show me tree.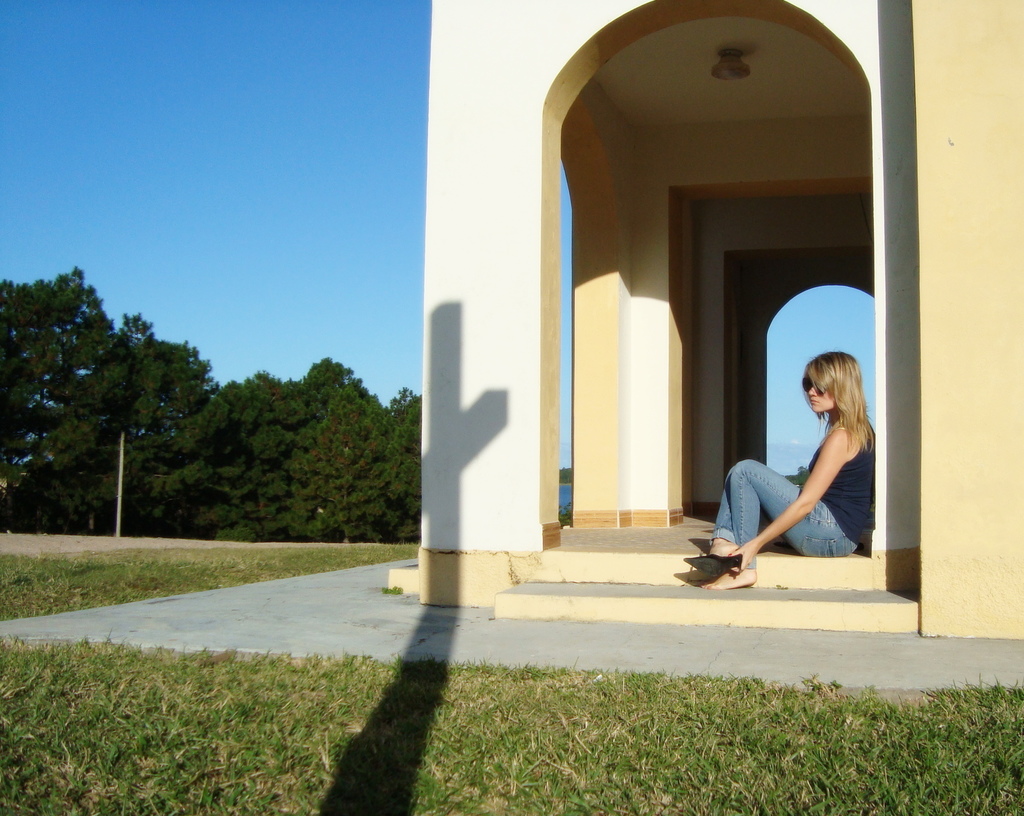
tree is here: [87, 386, 298, 541].
